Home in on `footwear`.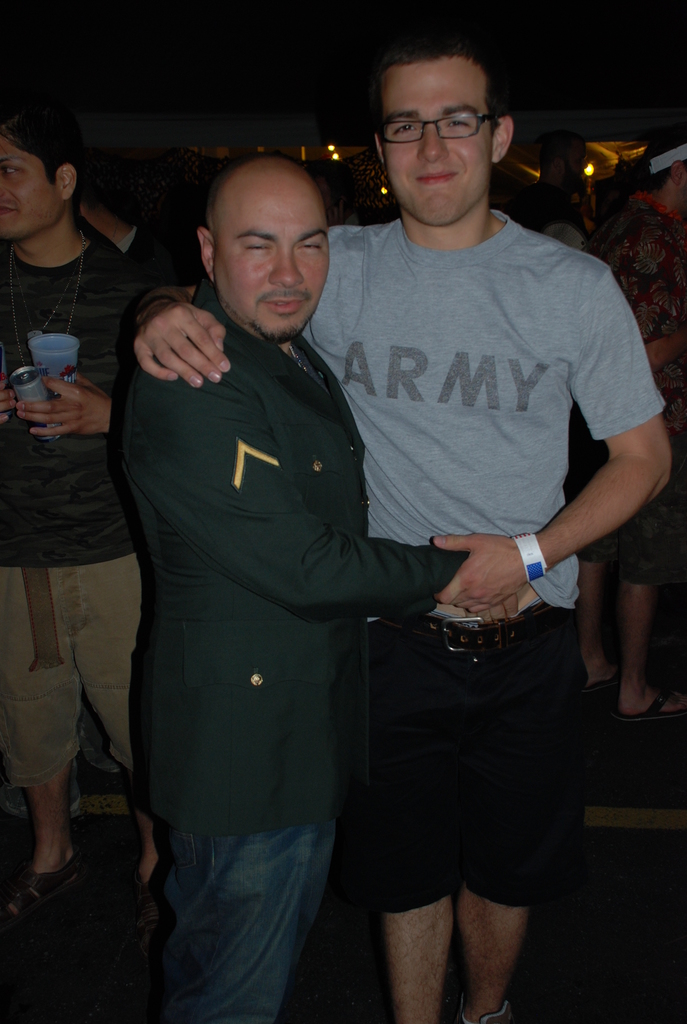
Homed in at x1=130 y1=858 x2=165 y2=965.
